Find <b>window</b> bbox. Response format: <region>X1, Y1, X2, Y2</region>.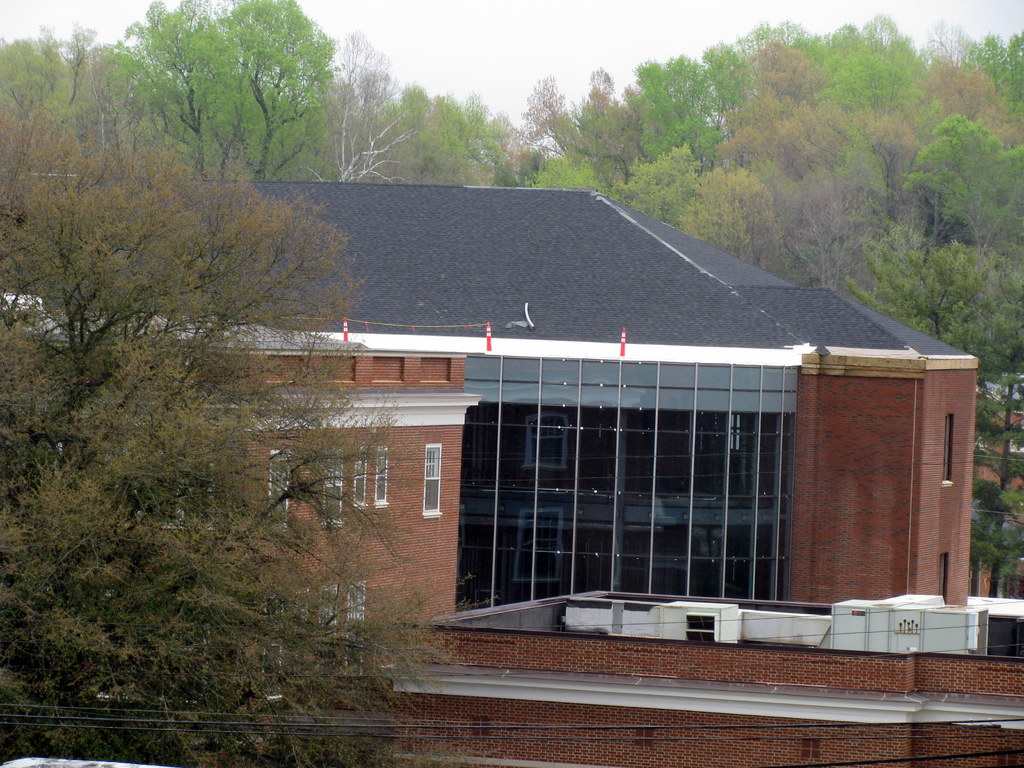
<region>312, 589, 340, 632</region>.
